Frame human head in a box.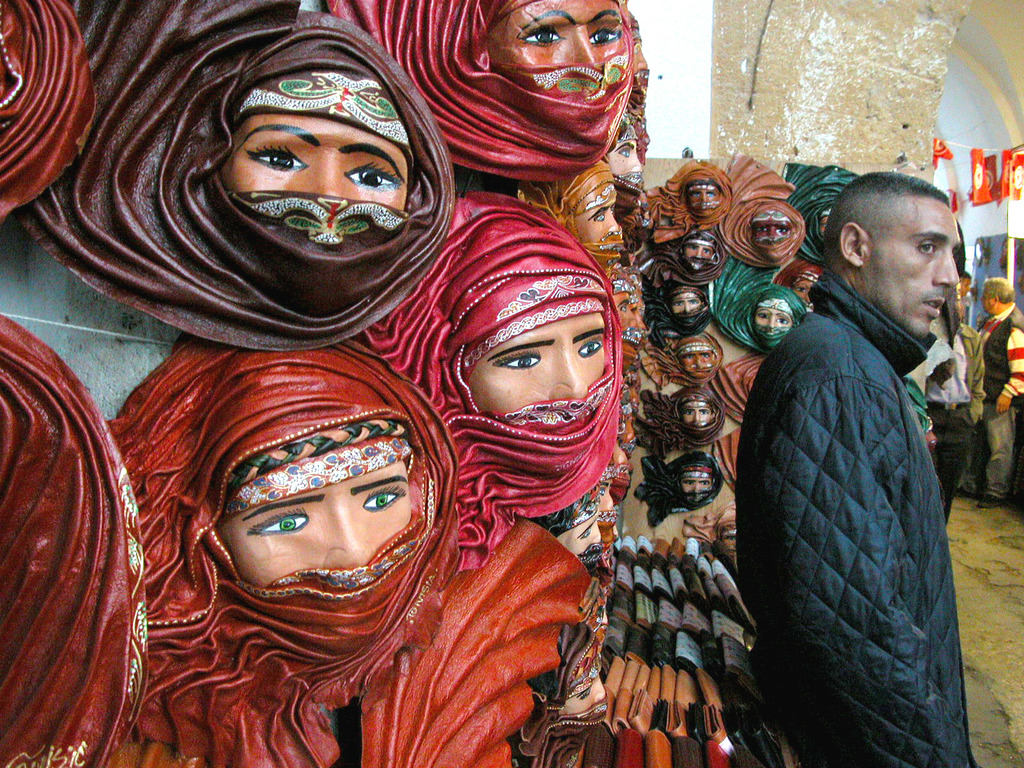
Rect(602, 108, 650, 198).
